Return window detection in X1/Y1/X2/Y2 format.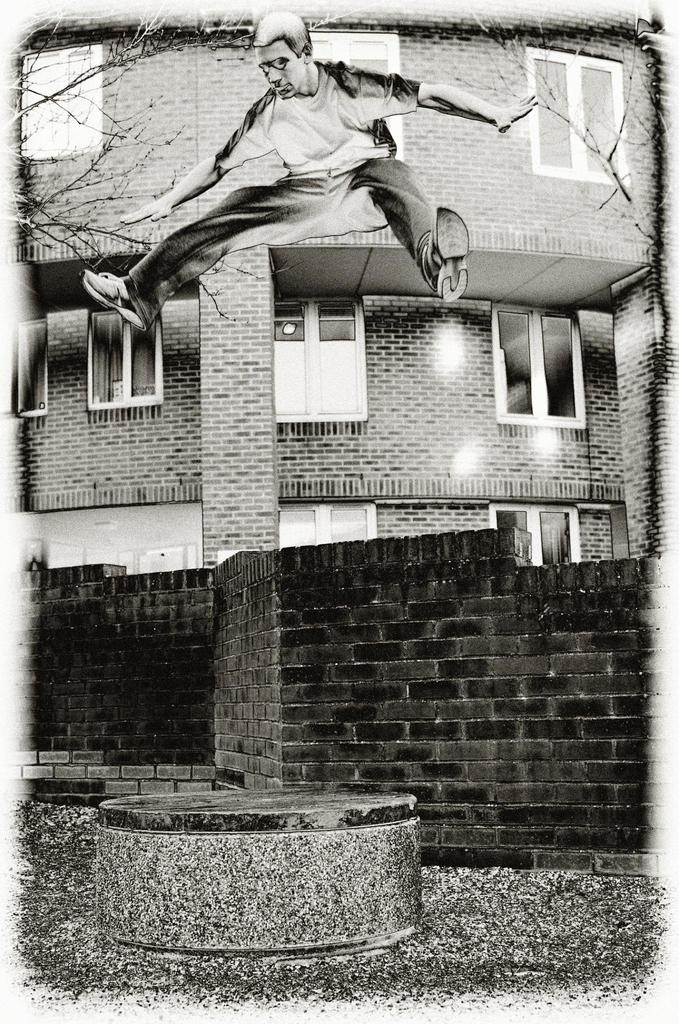
21/42/106/157.
